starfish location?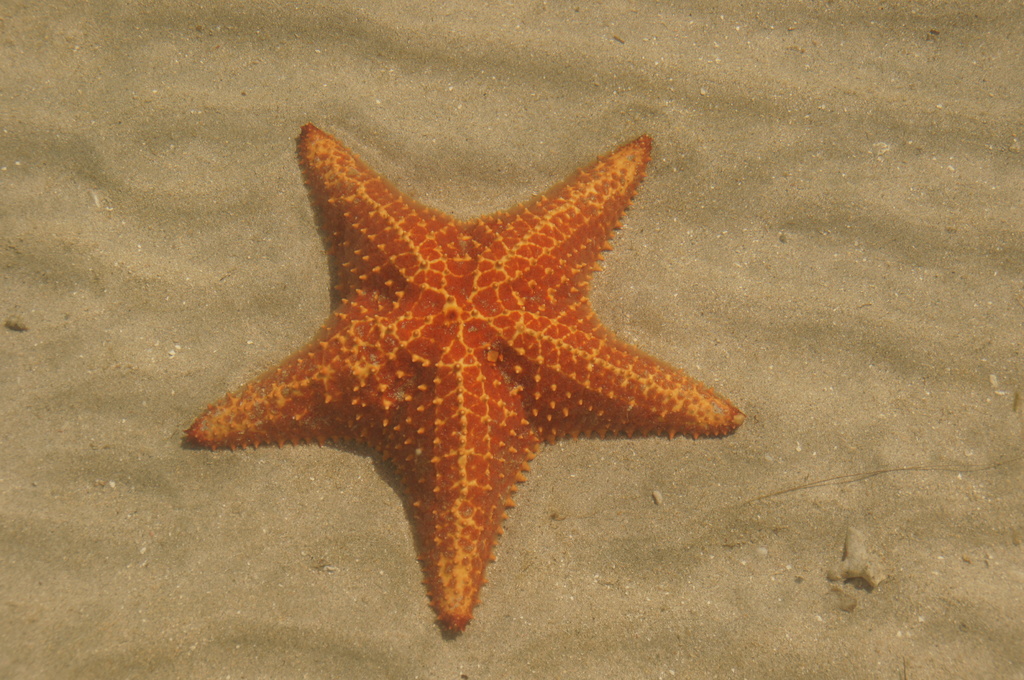
[x1=186, y1=121, x2=749, y2=631]
